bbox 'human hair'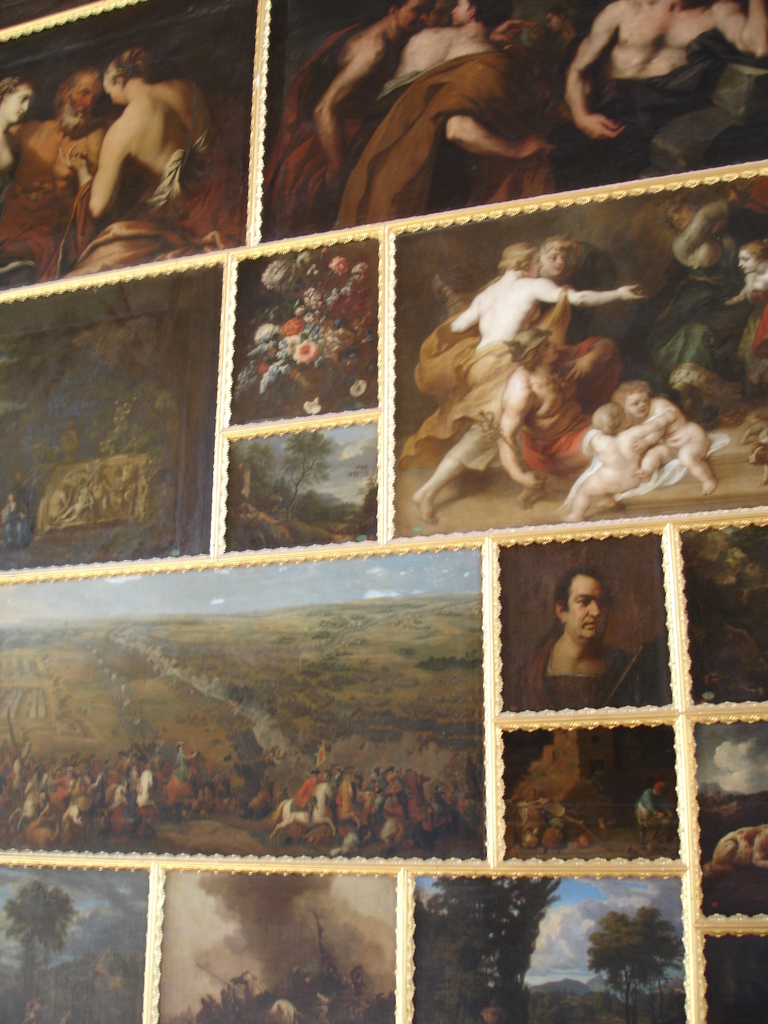
0 73 28 94
